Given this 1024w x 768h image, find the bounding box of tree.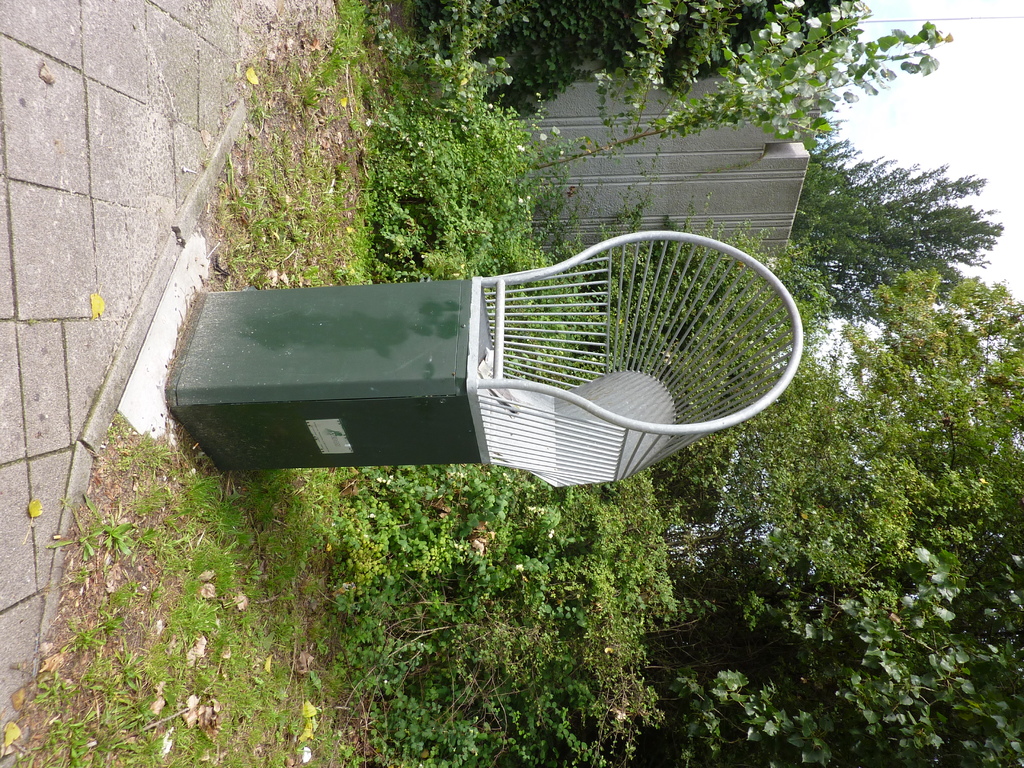
l=682, t=552, r=1023, b=767.
